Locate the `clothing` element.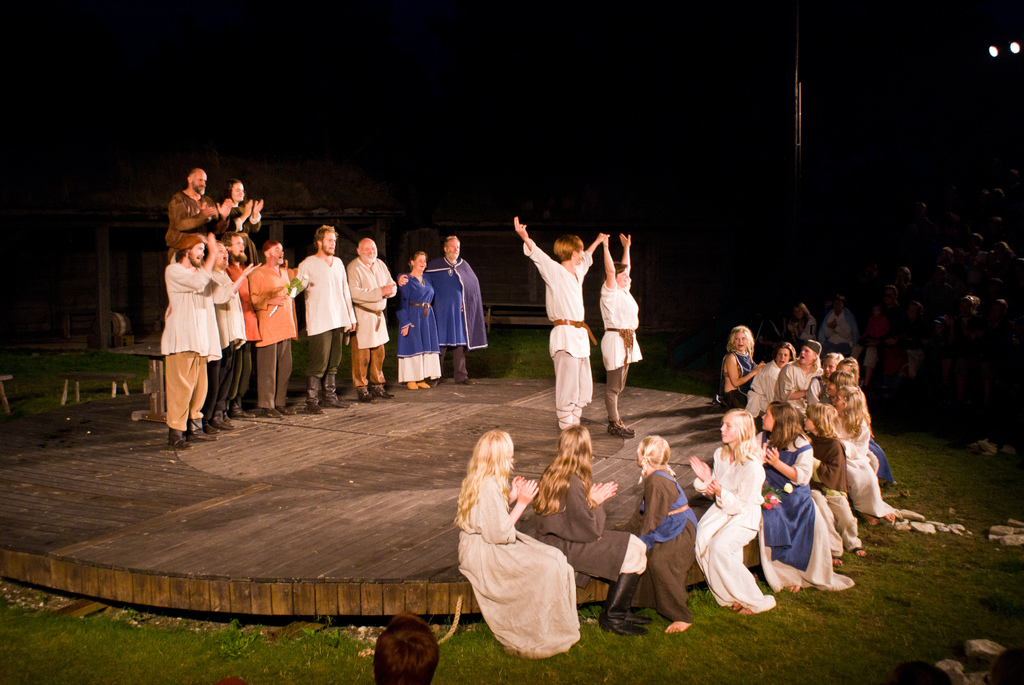
Element bbox: l=721, t=349, r=763, b=407.
